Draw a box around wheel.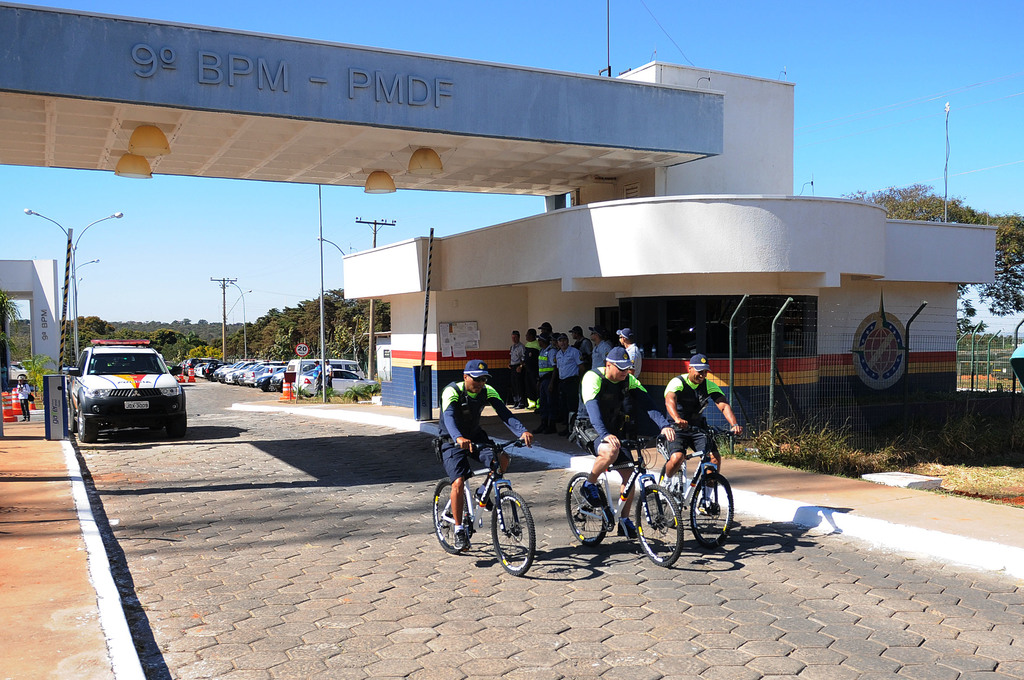
72, 407, 77, 433.
